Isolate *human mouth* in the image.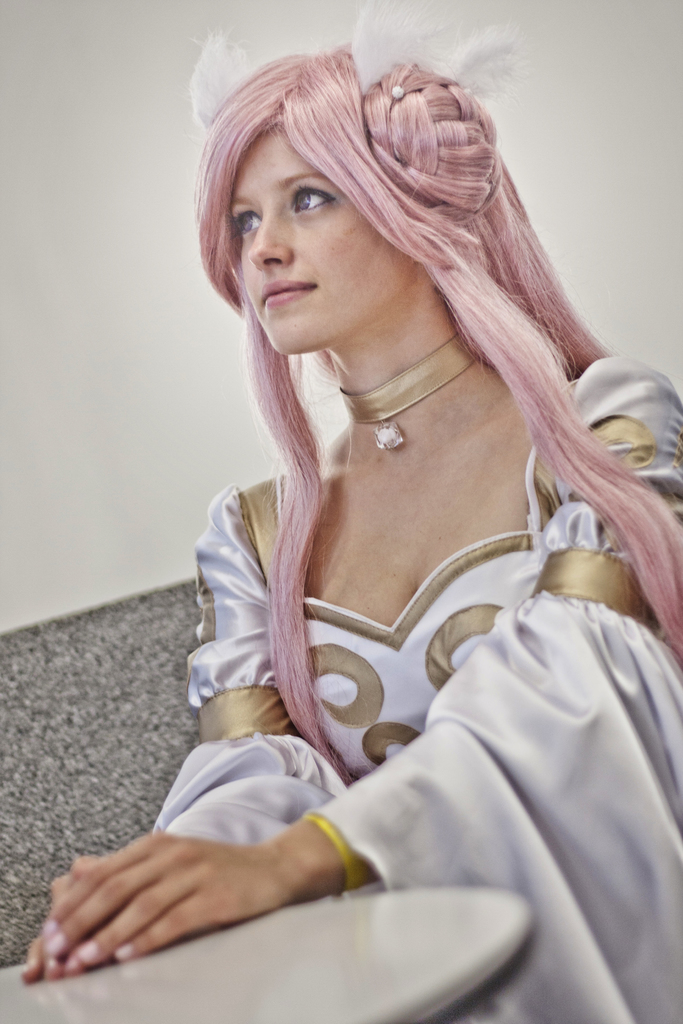
Isolated region: box(264, 283, 313, 303).
